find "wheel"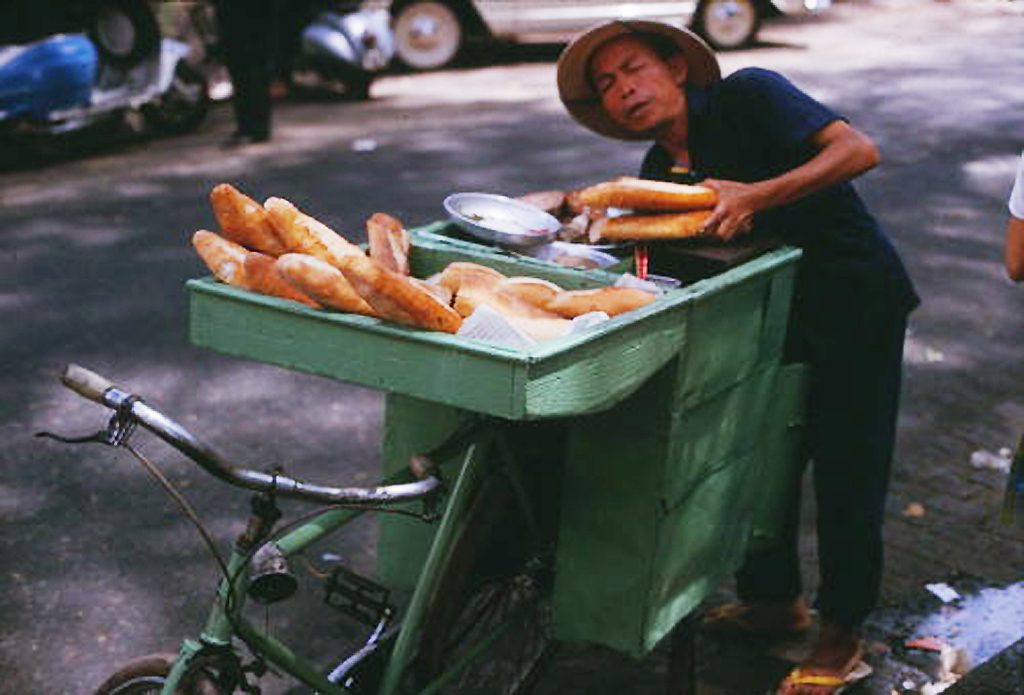
<box>699,0,759,51</box>
